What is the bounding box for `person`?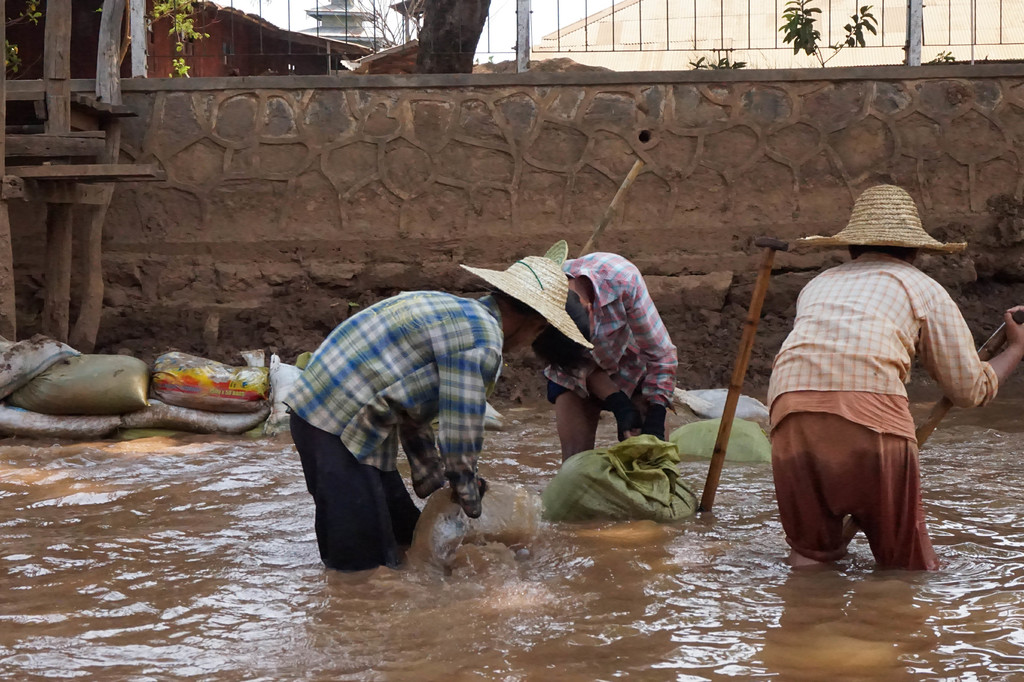
765:185:1023:574.
